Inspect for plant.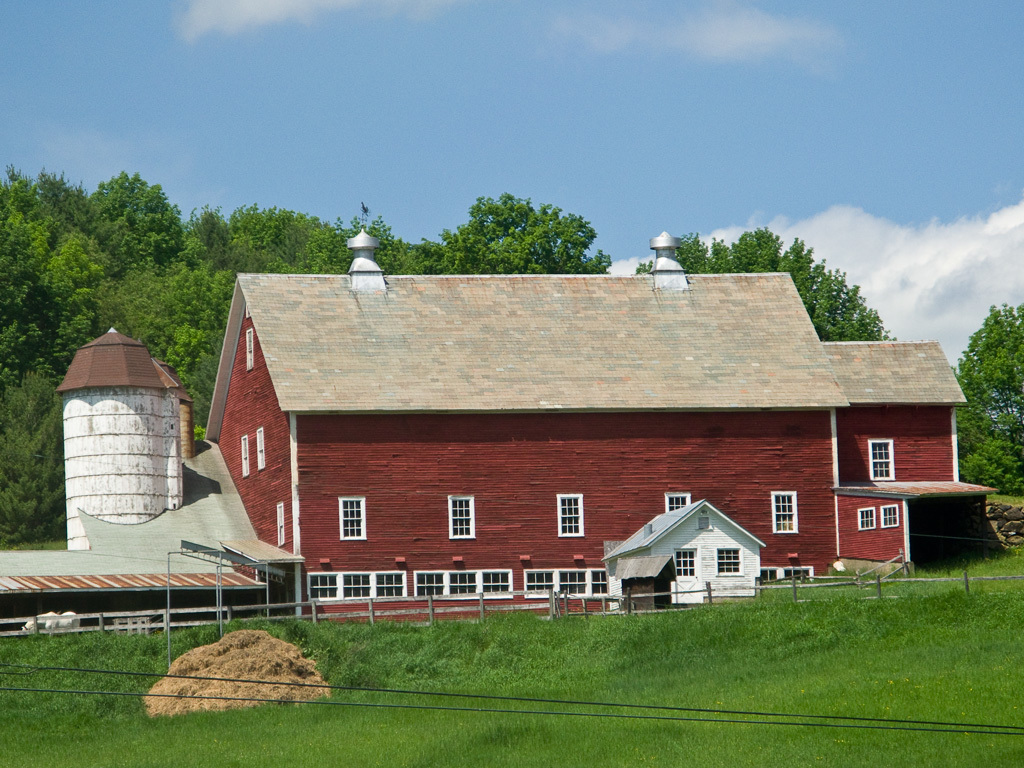
Inspection: x1=972 y1=470 x2=1020 y2=505.
